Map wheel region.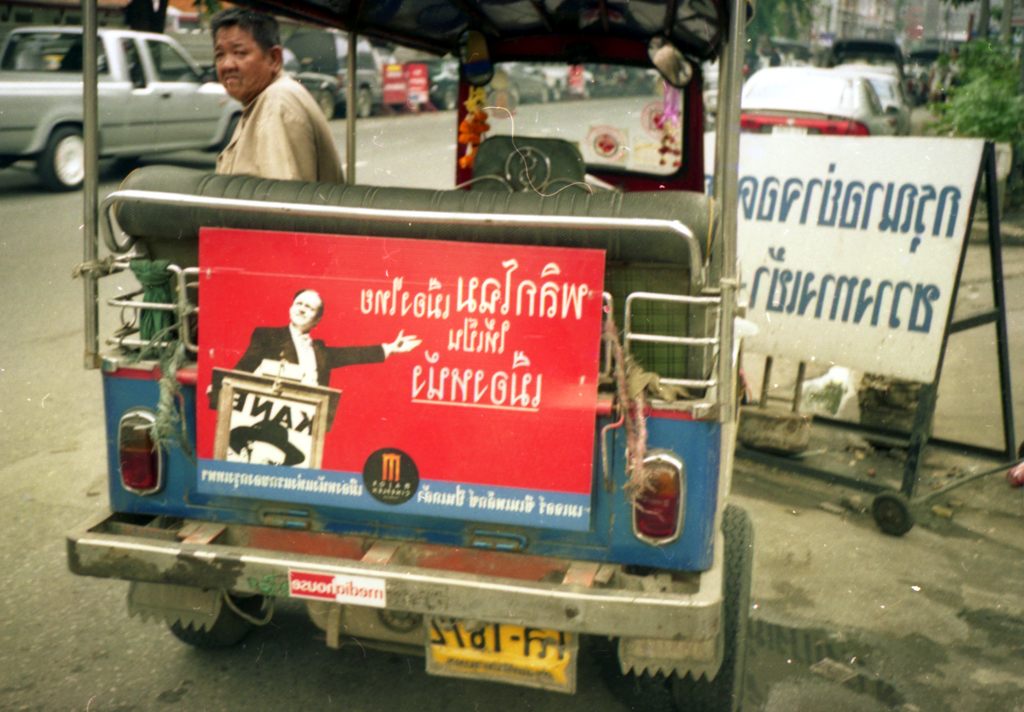
Mapped to left=314, top=86, right=336, bottom=119.
